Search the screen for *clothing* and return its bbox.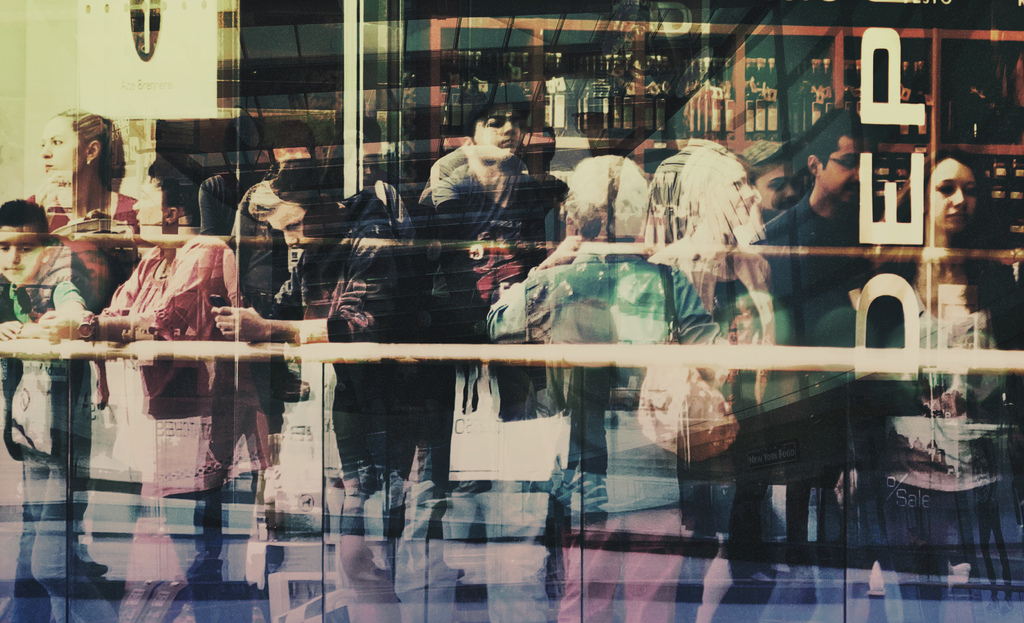
Found: x1=426 y1=145 x2=539 y2=350.
